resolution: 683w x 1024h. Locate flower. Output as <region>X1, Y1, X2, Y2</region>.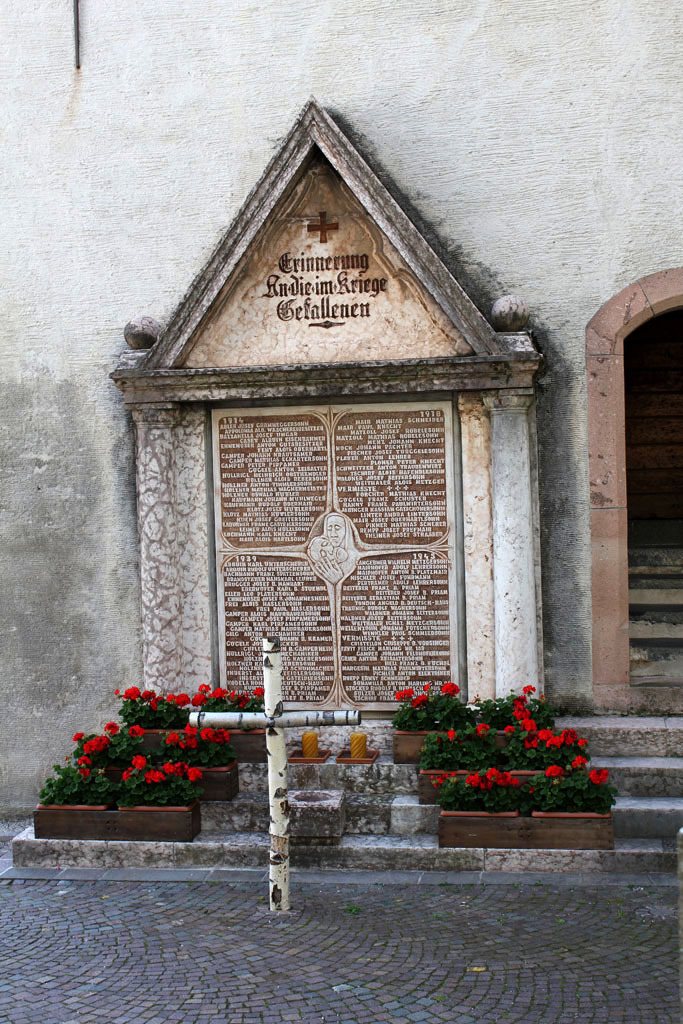
<region>107, 721, 119, 732</region>.
